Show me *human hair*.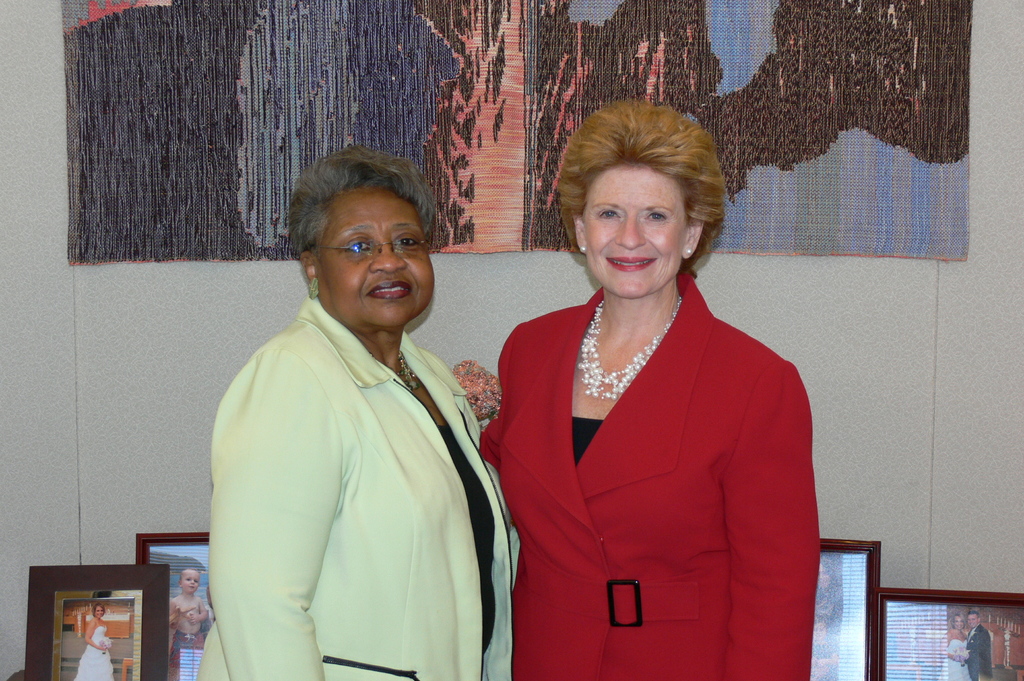
*human hair* is here: box(951, 611, 965, 633).
